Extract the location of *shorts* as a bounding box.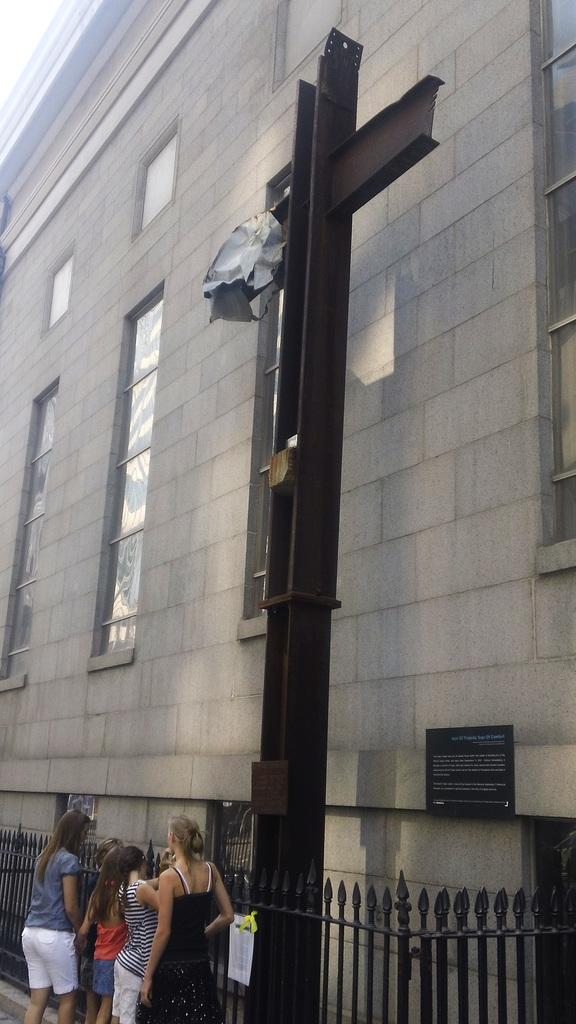
locate(19, 925, 76, 993).
